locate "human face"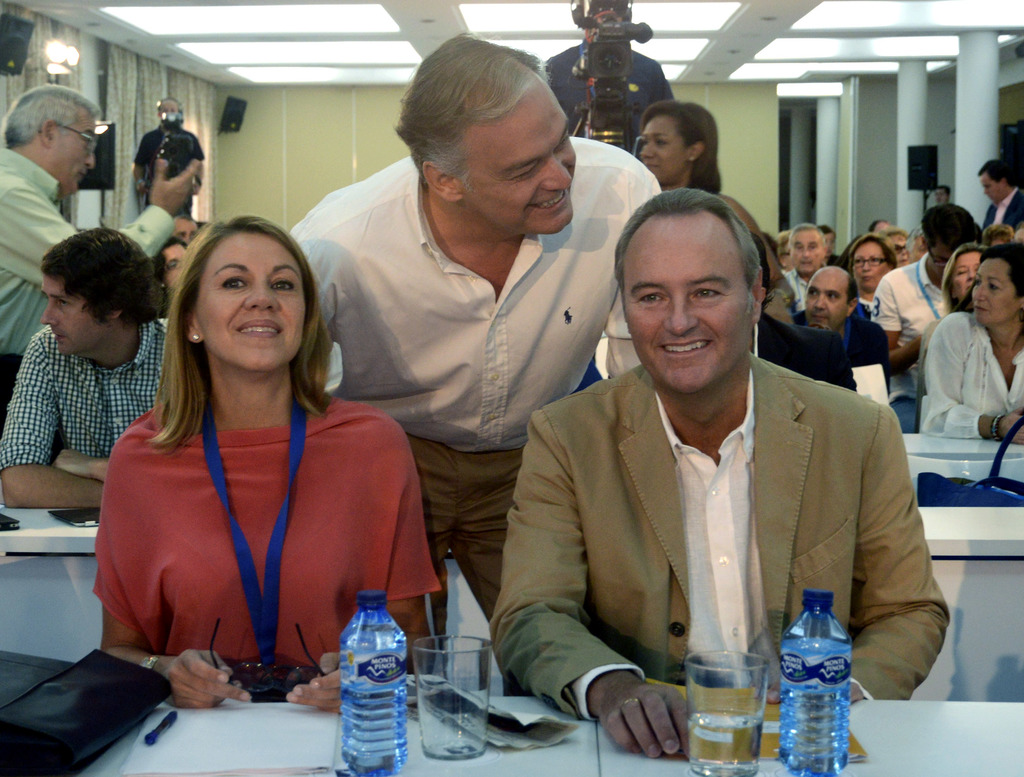
(left=978, top=176, right=1000, bottom=202)
